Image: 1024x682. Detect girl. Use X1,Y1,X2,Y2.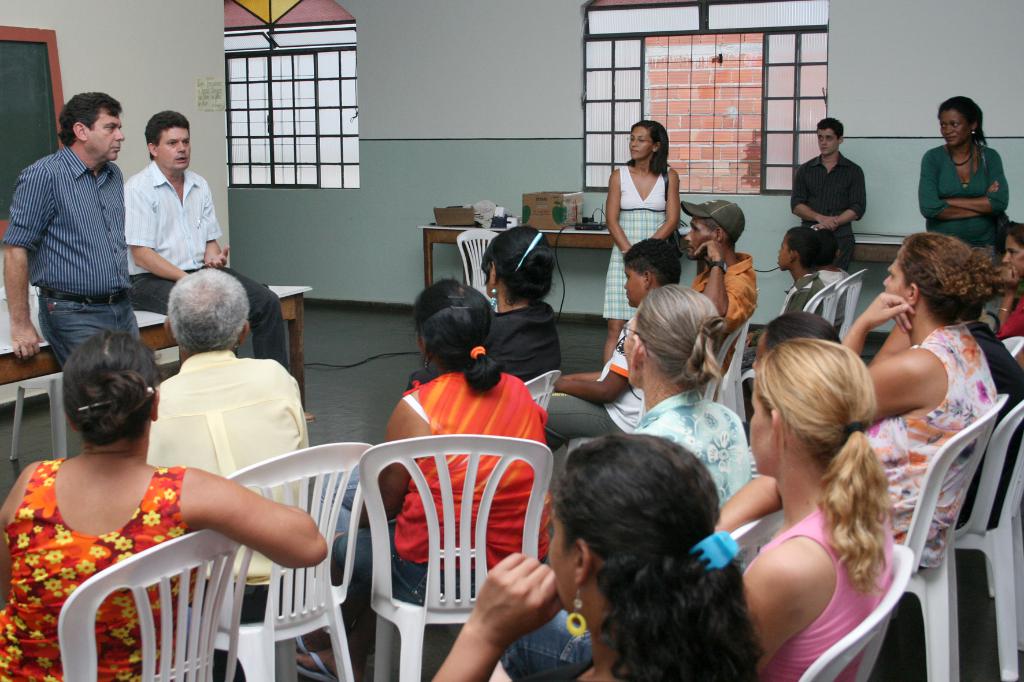
844,229,1021,585.
